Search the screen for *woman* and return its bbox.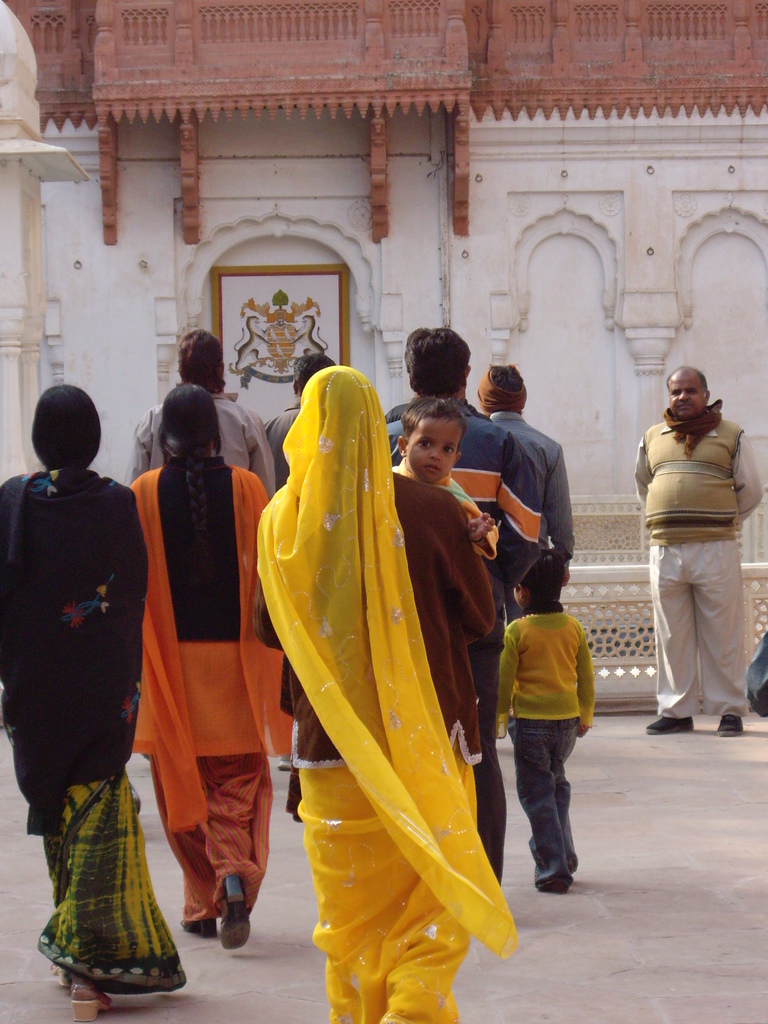
Found: crop(0, 383, 179, 1023).
